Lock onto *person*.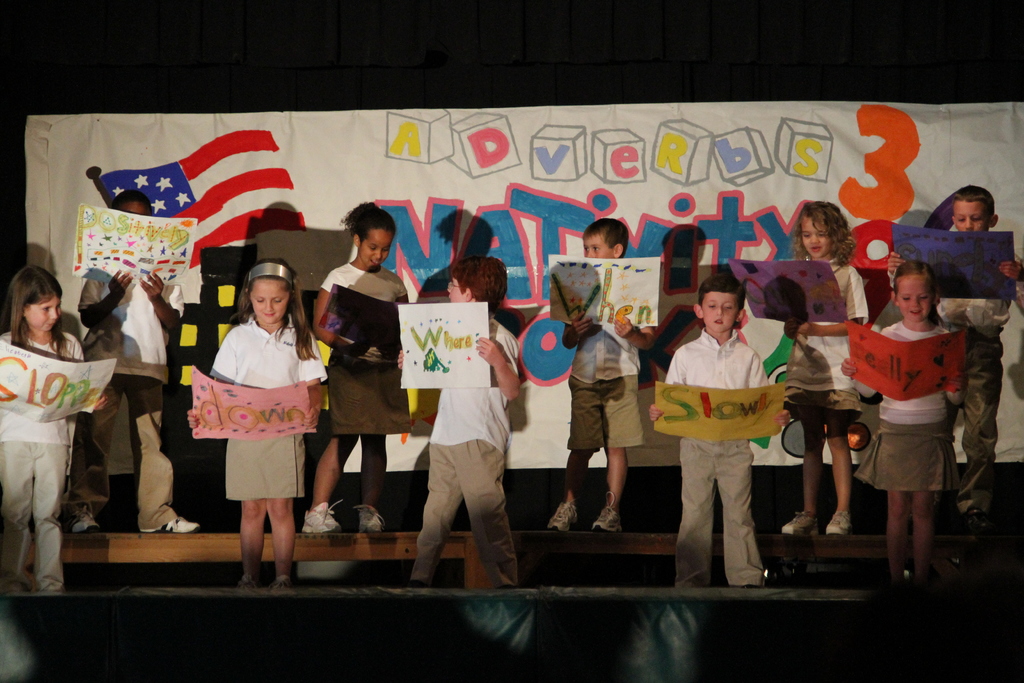
Locked: locate(196, 256, 314, 591).
